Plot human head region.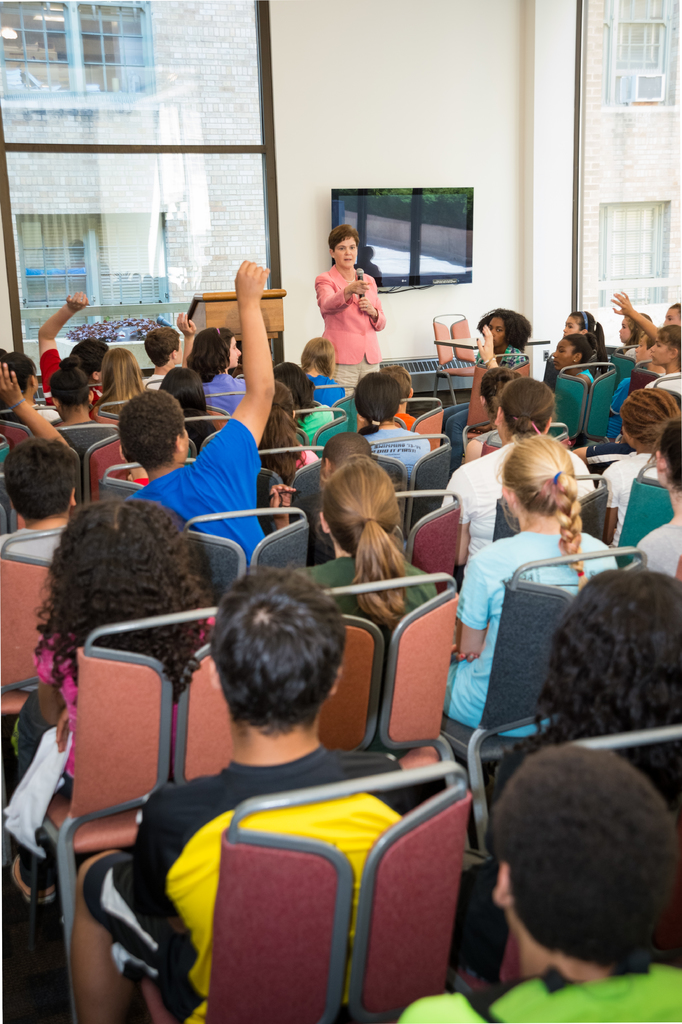
Plotted at {"x1": 494, "y1": 373, "x2": 556, "y2": 445}.
